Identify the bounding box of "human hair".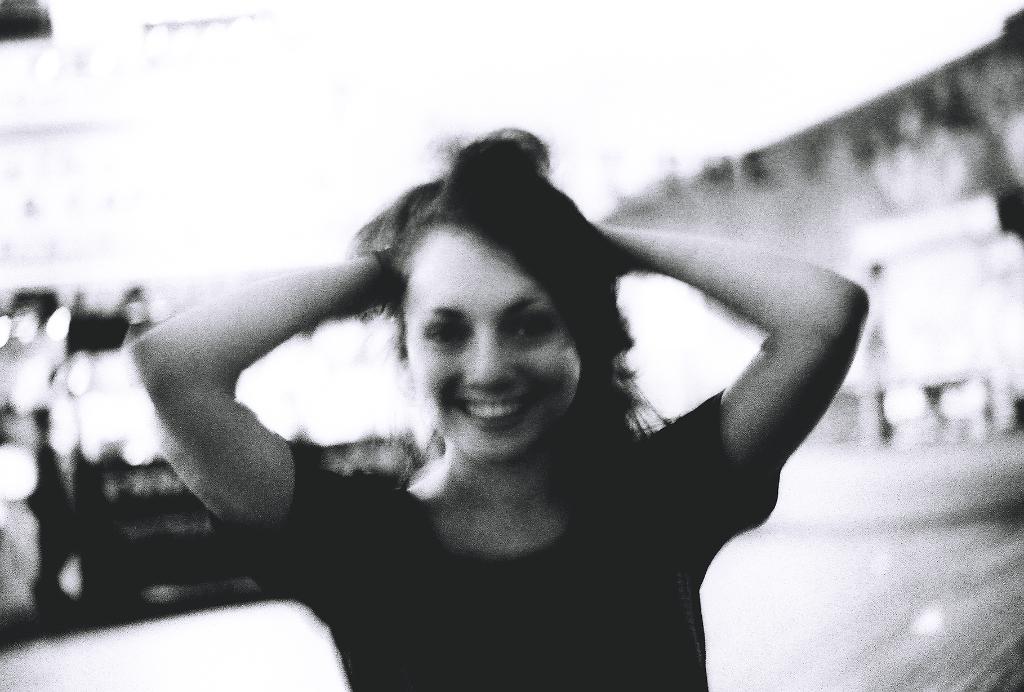
(left=349, top=104, right=658, bottom=492).
